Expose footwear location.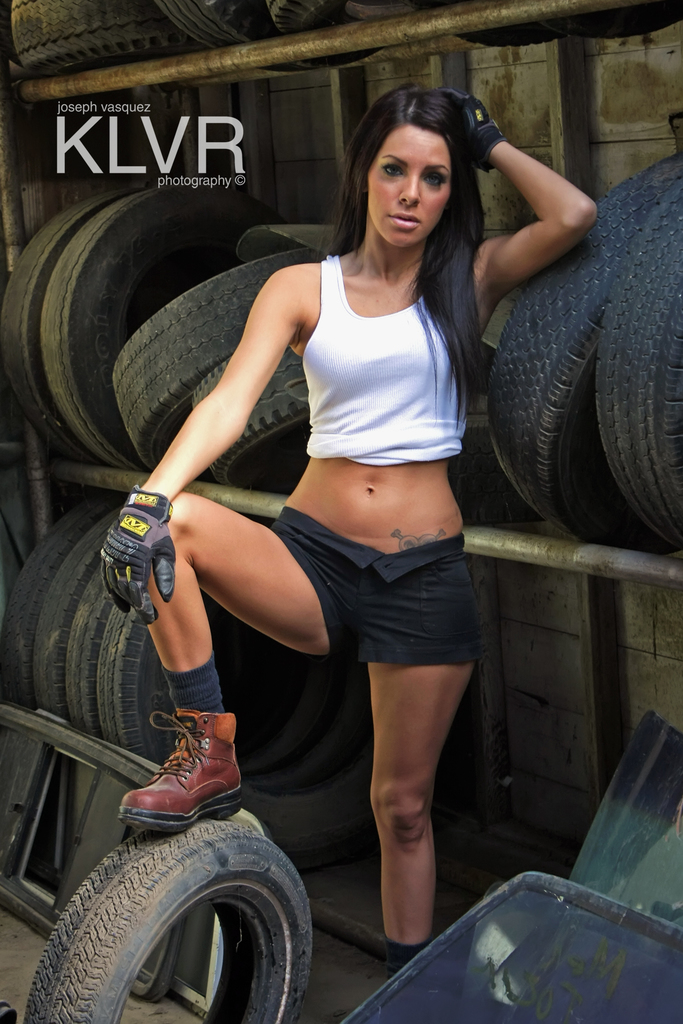
Exposed at region(119, 707, 245, 840).
